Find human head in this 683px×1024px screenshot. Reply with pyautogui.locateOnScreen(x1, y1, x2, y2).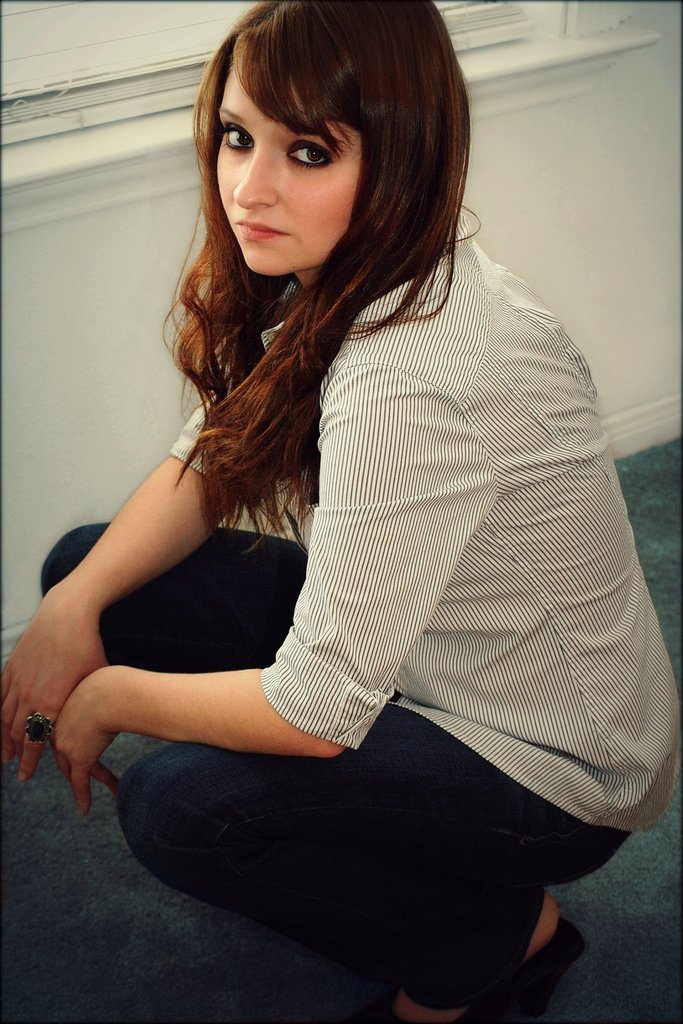
pyautogui.locateOnScreen(186, 0, 469, 275).
